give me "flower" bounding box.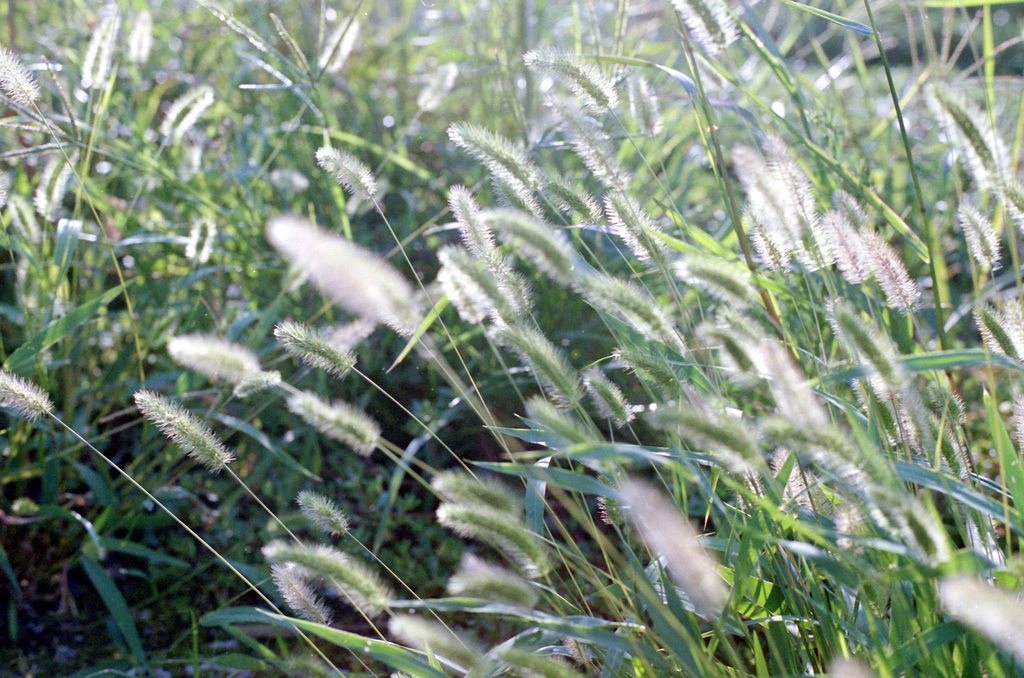
164, 86, 218, 143.
